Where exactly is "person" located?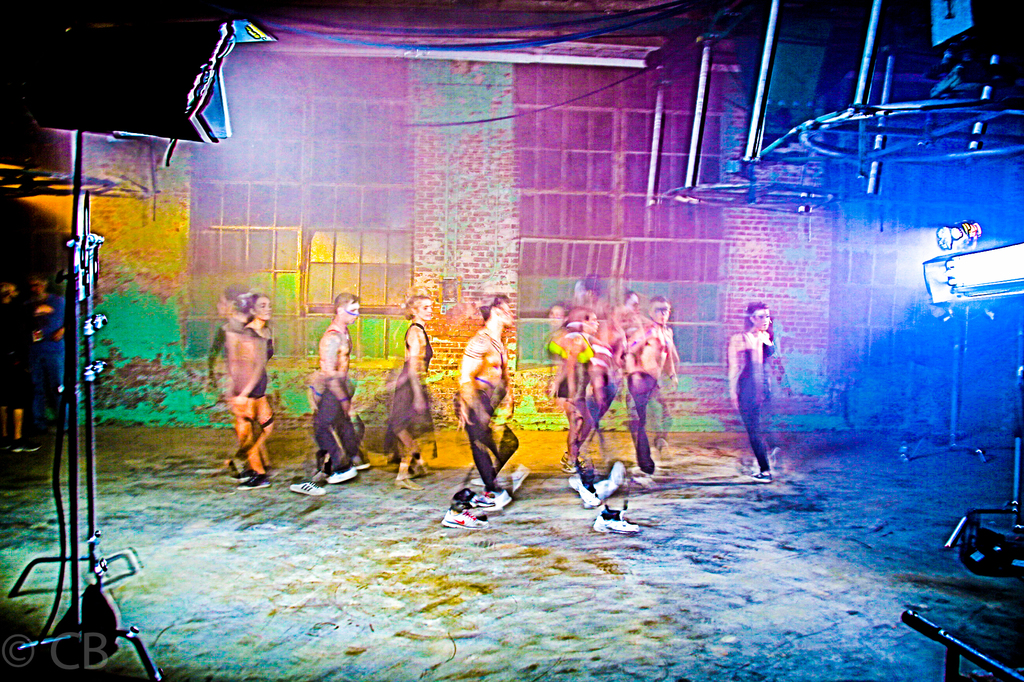
Its bounding box is pyautogui.locateOnScreen(719, 277, 800, 482).
